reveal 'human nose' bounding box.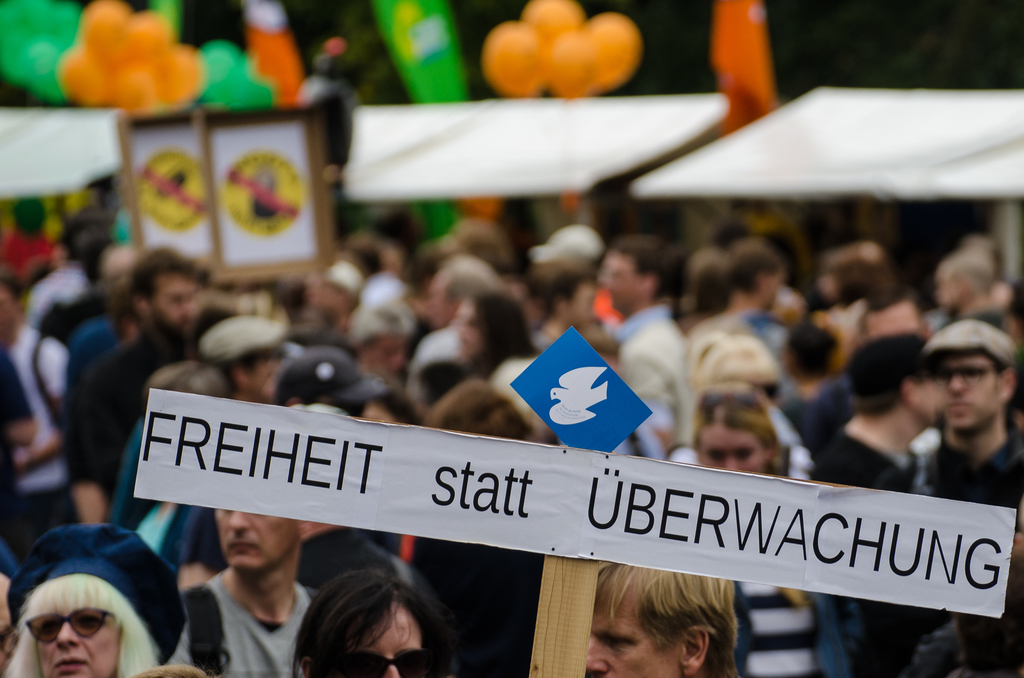
Revealed: box(381, 661, 408, 677).
